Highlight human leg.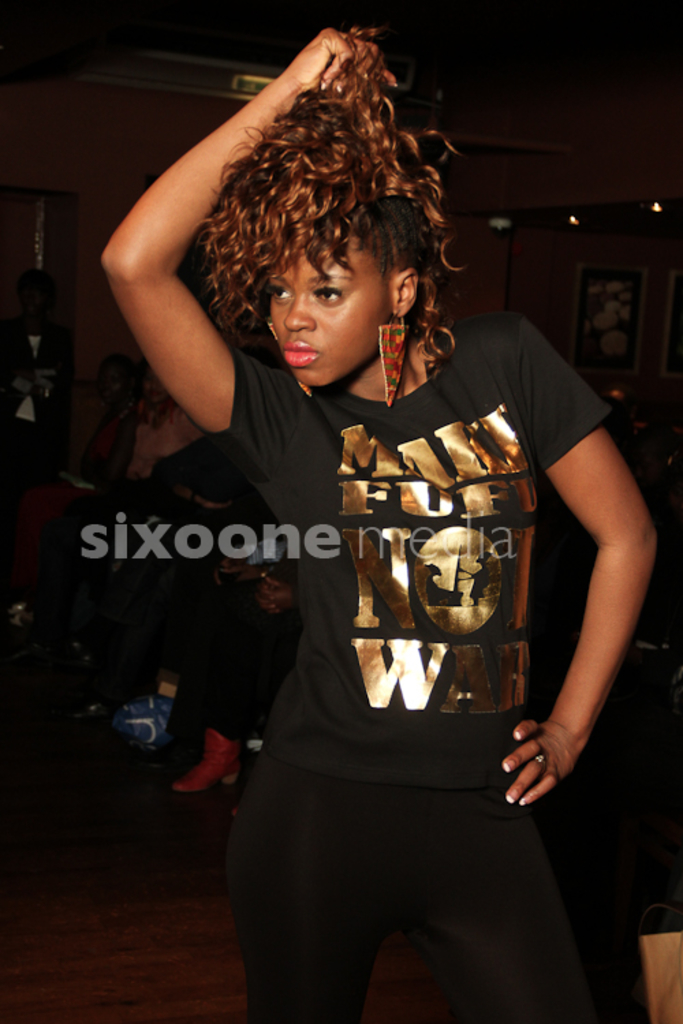
Highlighted region: 413, 756, 590, 1023.
